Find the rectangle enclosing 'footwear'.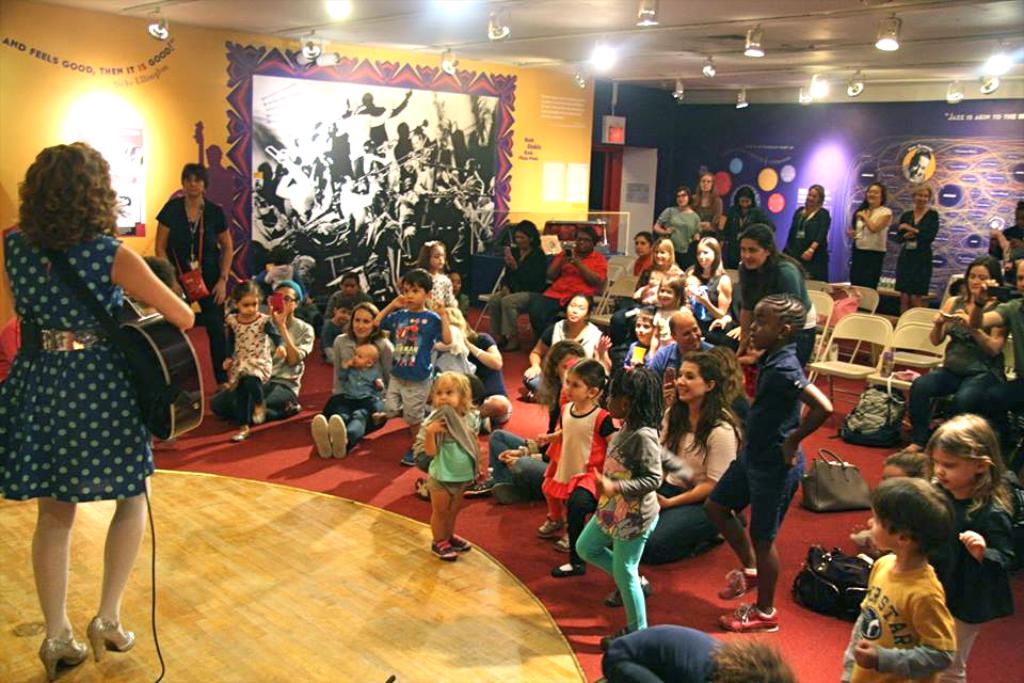
(311, 414, 332, 459).
